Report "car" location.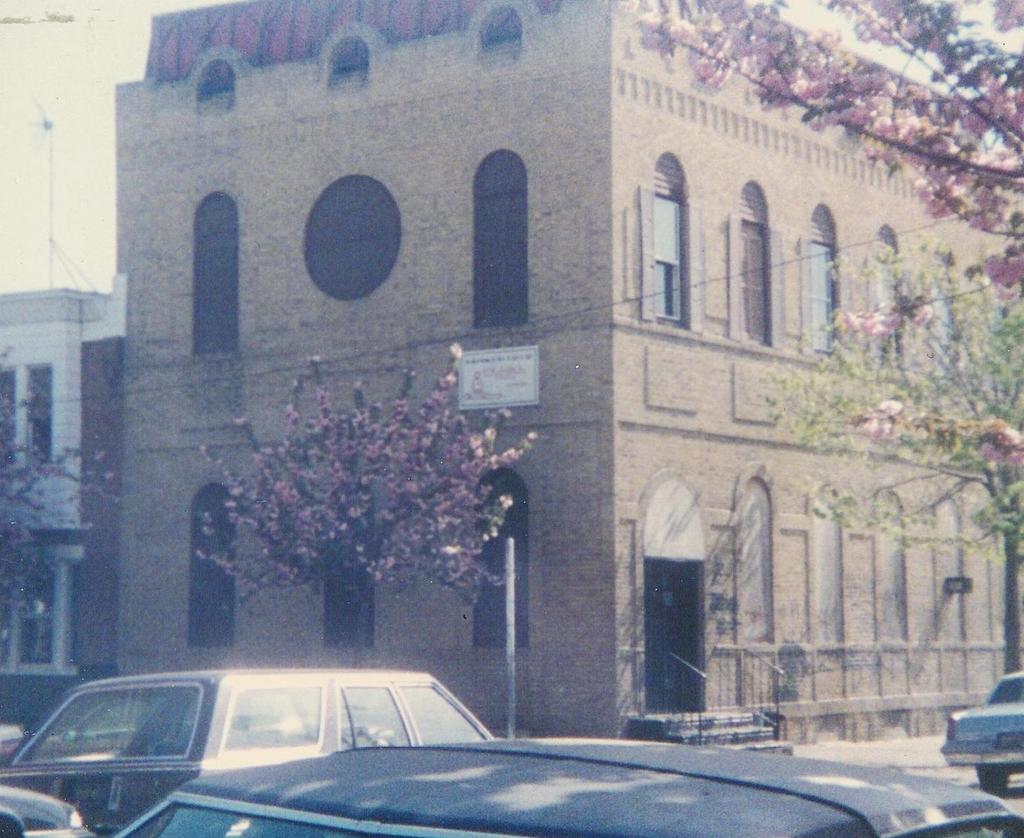
Report: rect(939, 671, 1023, 796).
